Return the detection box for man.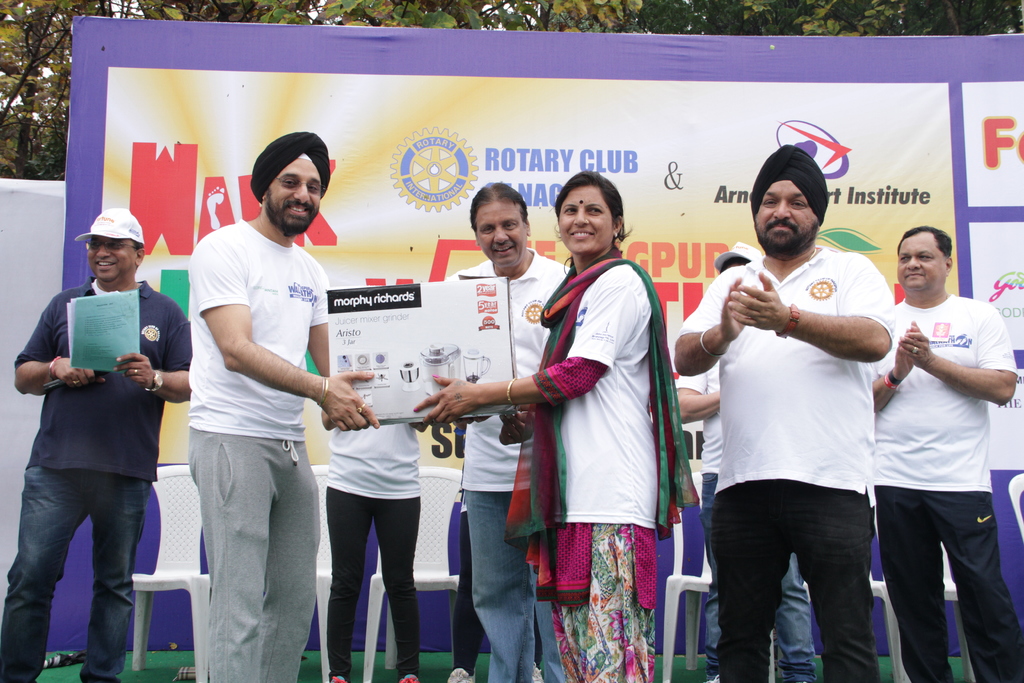
459/183/573/682.
